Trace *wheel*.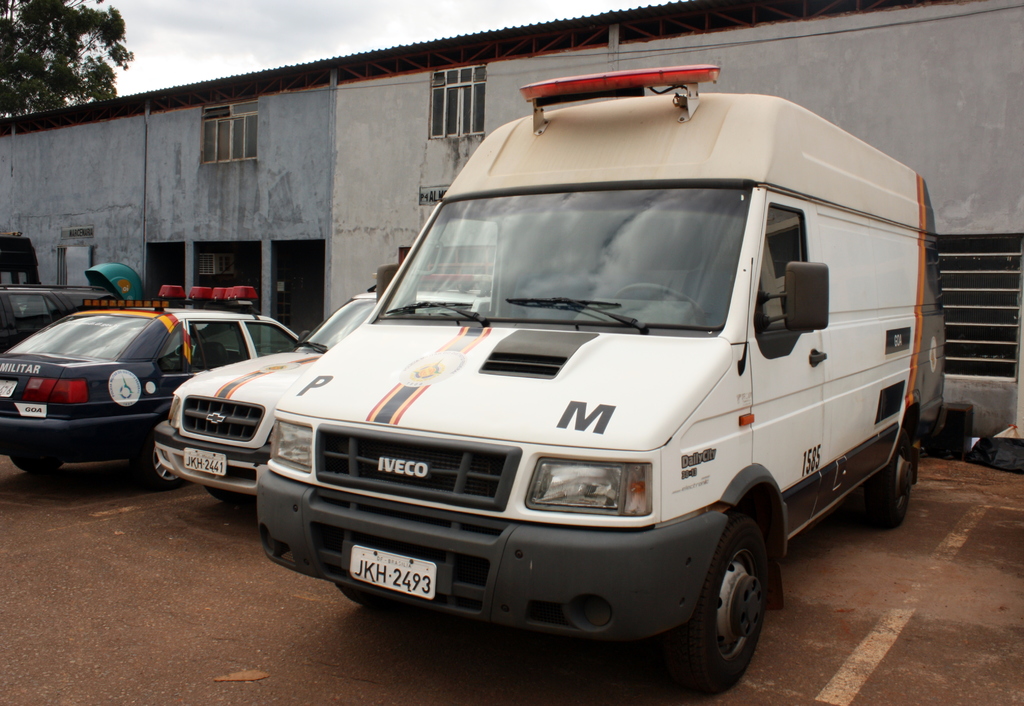
Traced to detection(10, 455, 63, 476).
